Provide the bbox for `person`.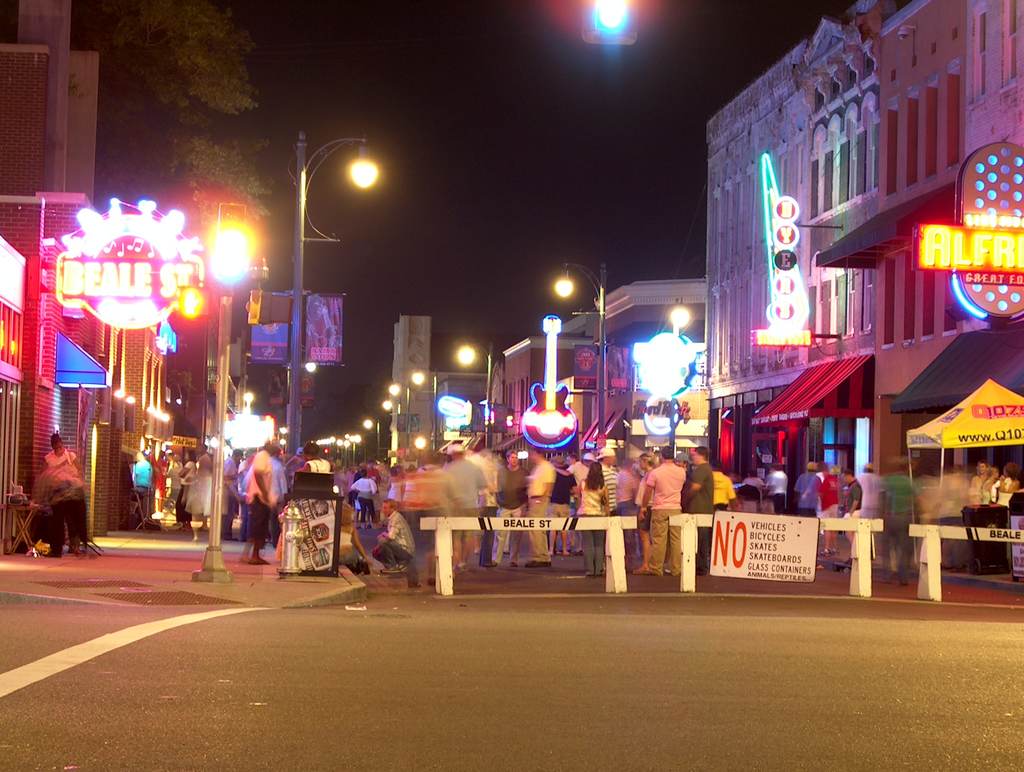
688,450,716,577.
